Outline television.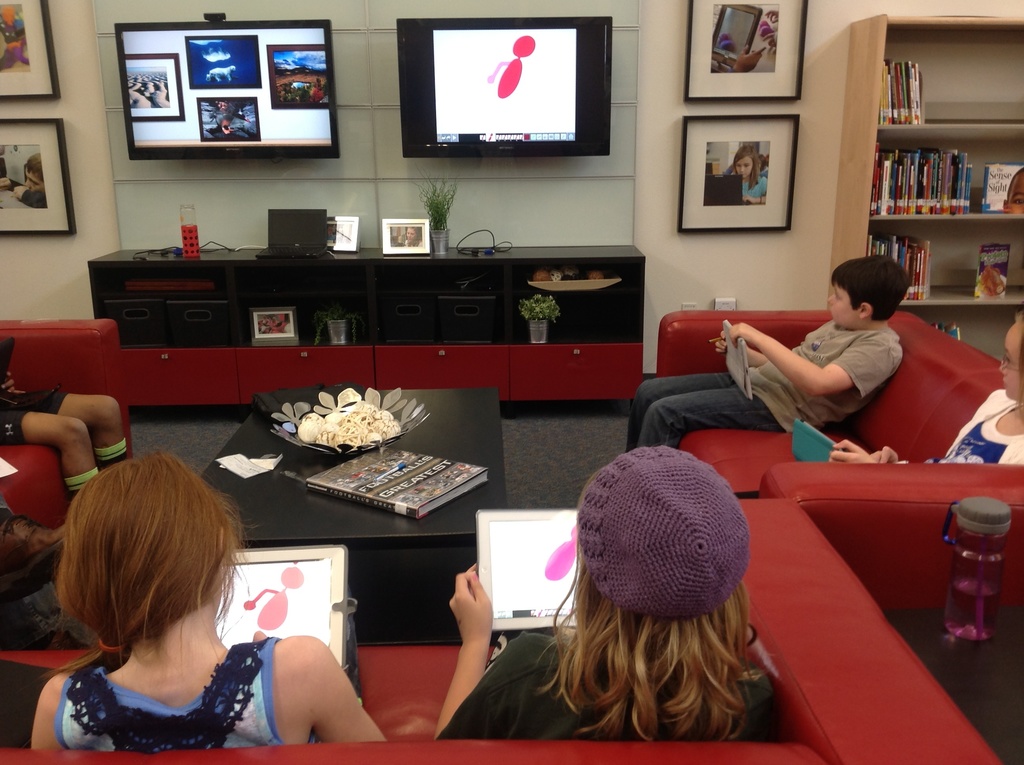
Outline: left=115, top=17, right=338, bottom=159.
